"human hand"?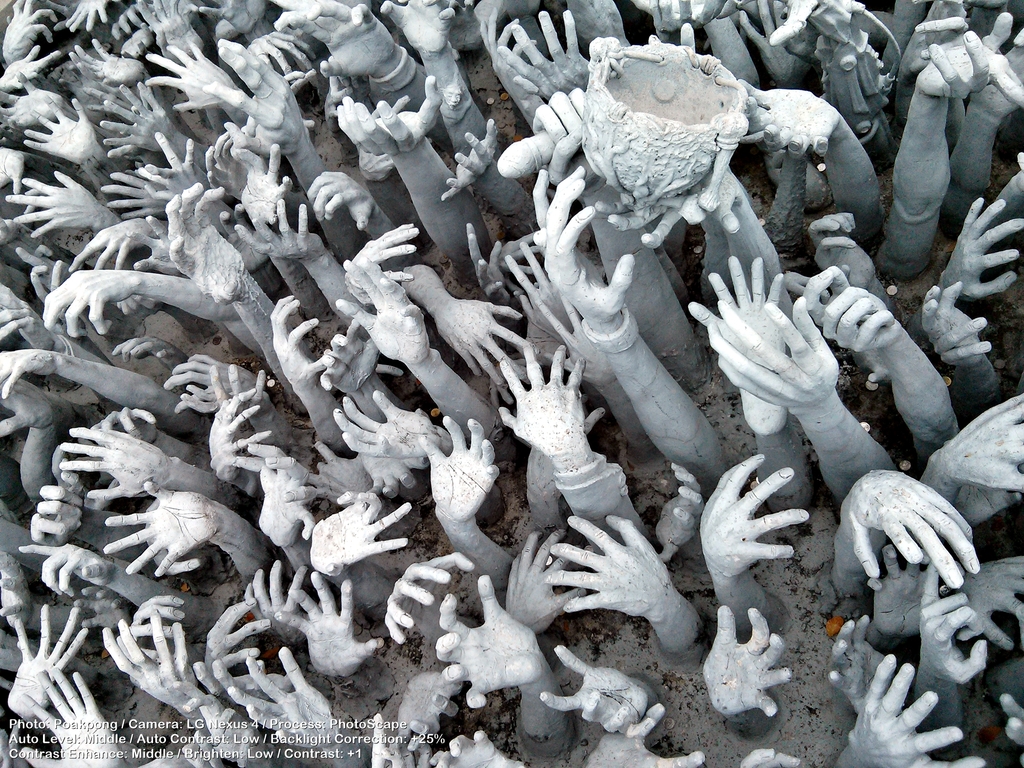
<region>737, 0, 813, 84</region>
